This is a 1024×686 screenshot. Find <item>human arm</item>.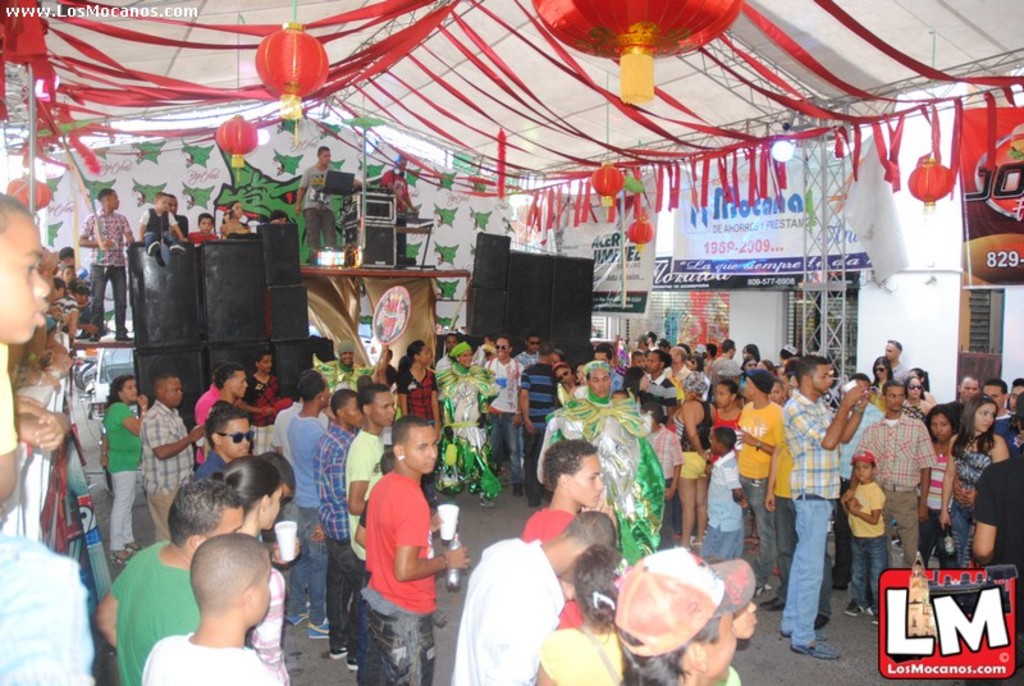
Bounding box: crop(87, 553, 137, 649).
